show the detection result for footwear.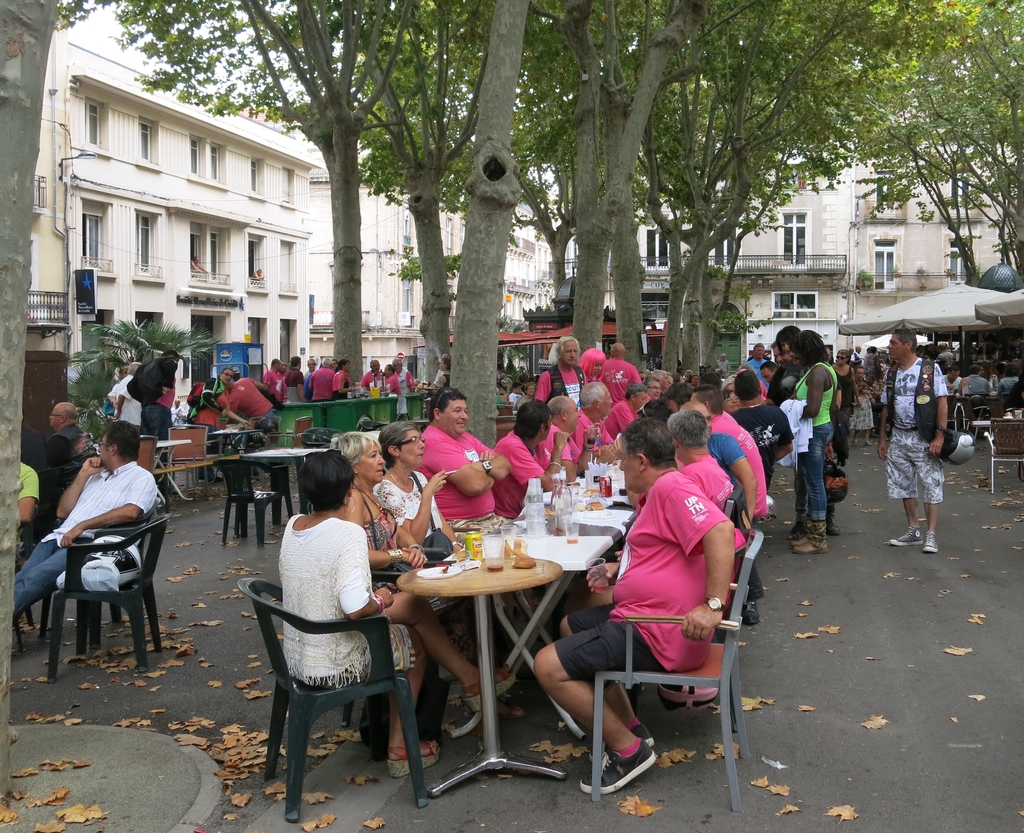
region(439, 708, 476, 740).
